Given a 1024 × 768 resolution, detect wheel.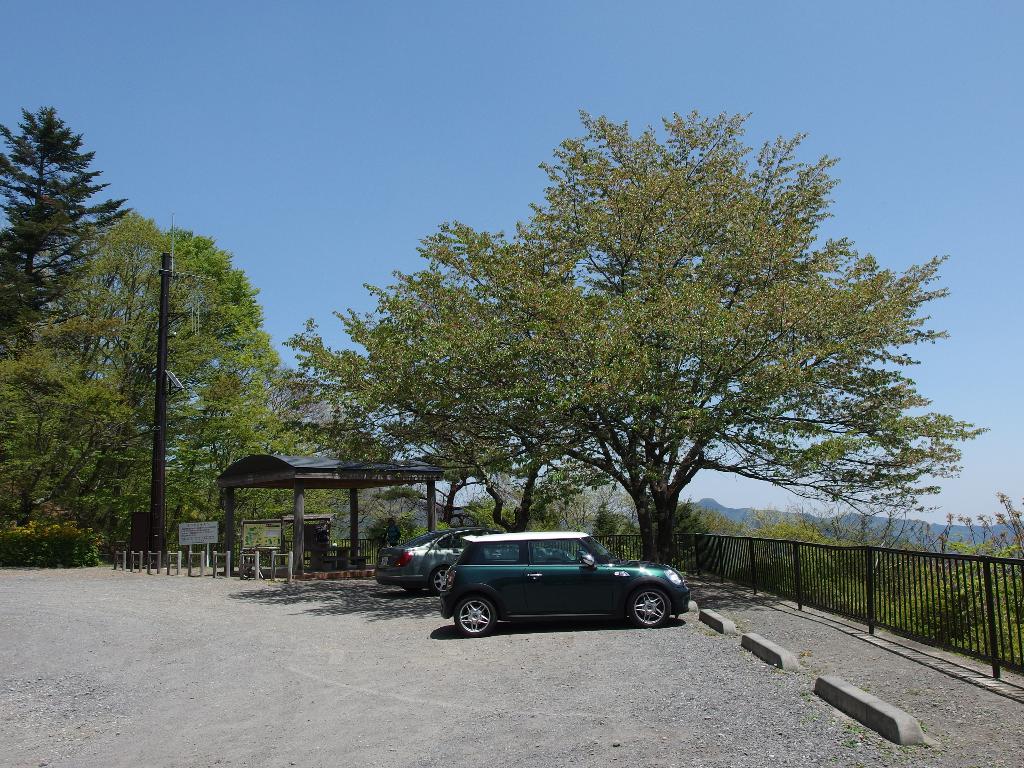
bbox=(455, 596, 496, 637).
